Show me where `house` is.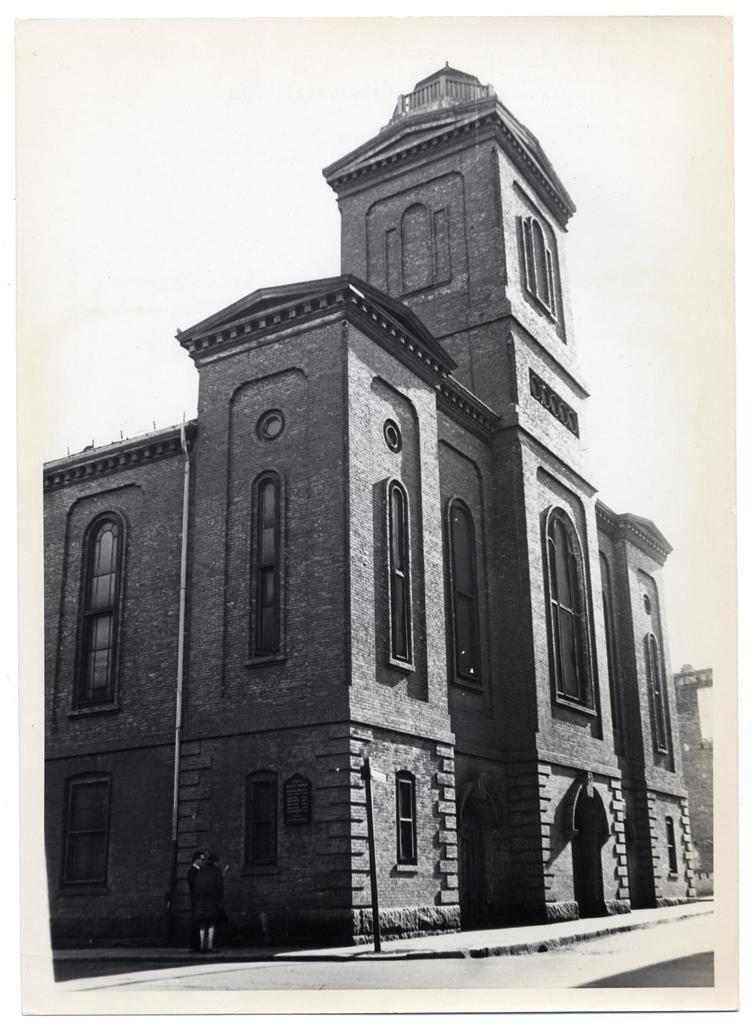
`house` is at rect(40, 79, 698, 982).
